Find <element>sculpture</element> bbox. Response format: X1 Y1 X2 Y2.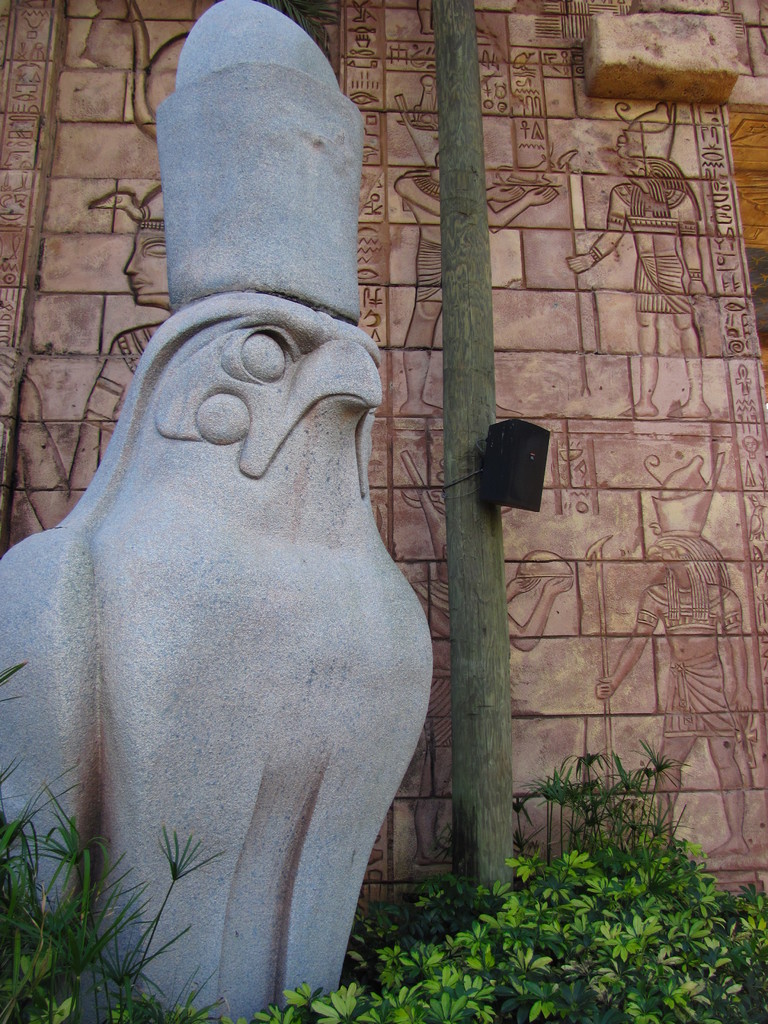
27 84 432 1007.
